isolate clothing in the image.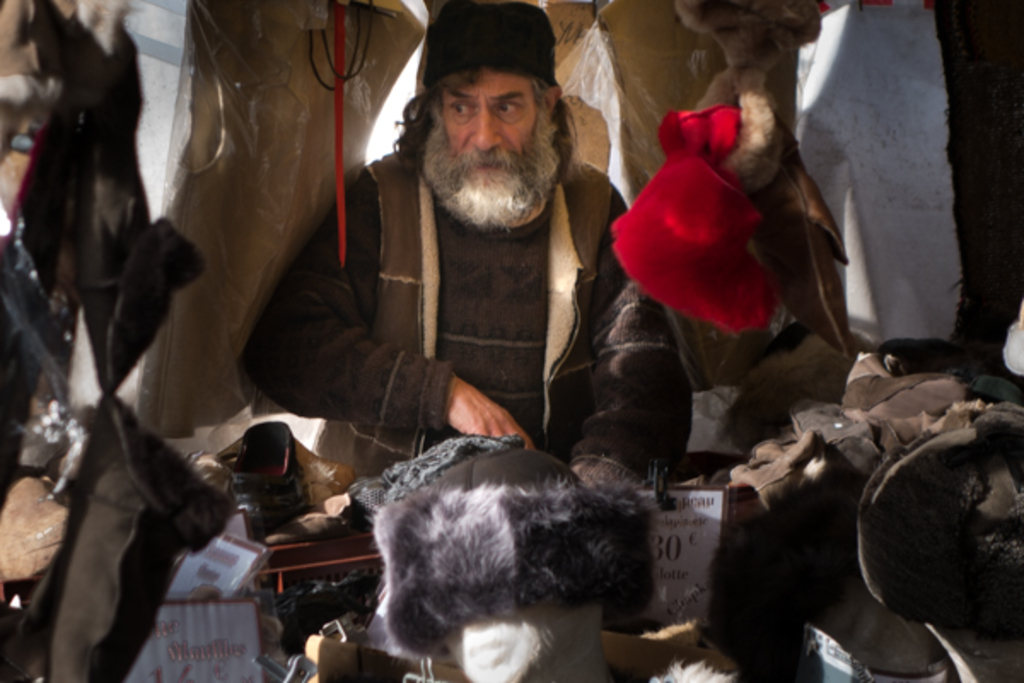
Isolated region: Rect(239, 147, 681, 493).
